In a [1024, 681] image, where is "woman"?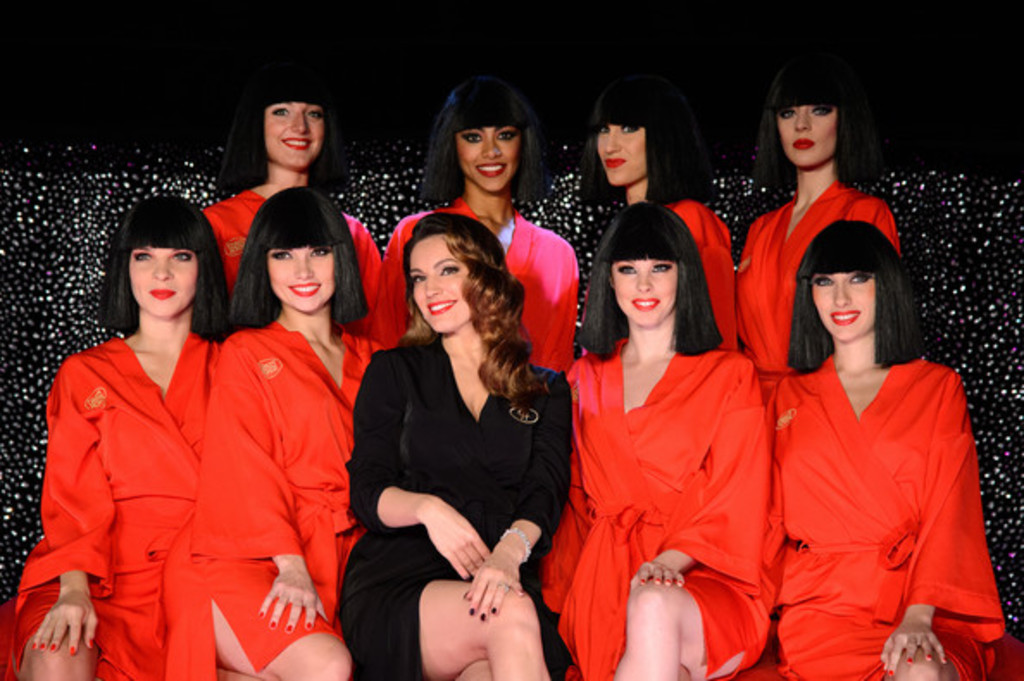
select_region(764, 214, 1000, 679).
